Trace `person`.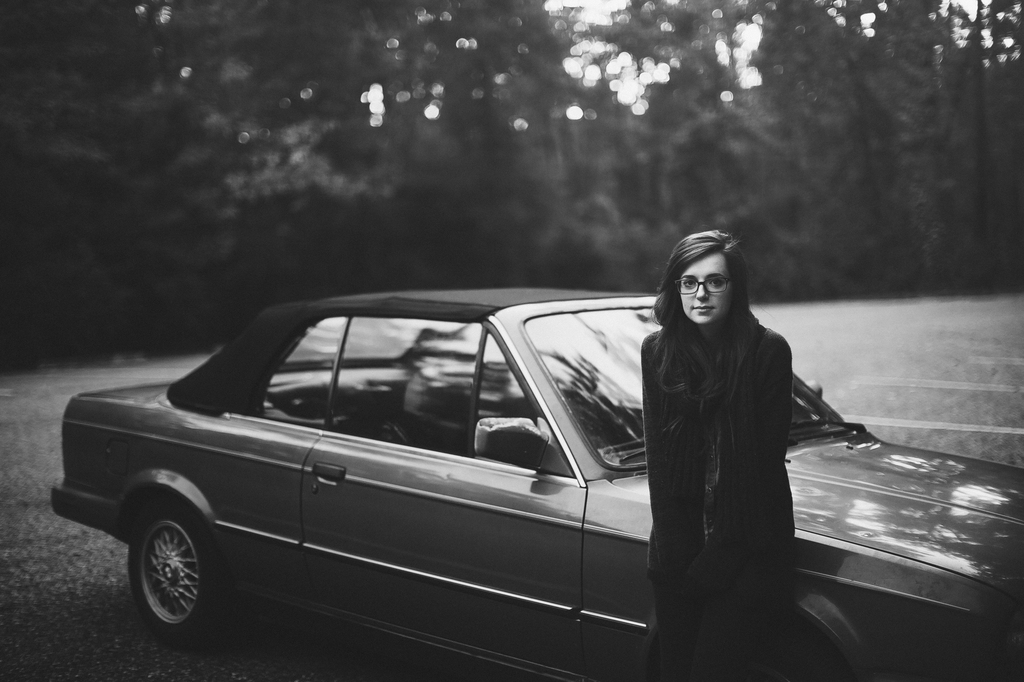
Traced to pyautogui.locateOnScreen(635, 221, 844, 644).
